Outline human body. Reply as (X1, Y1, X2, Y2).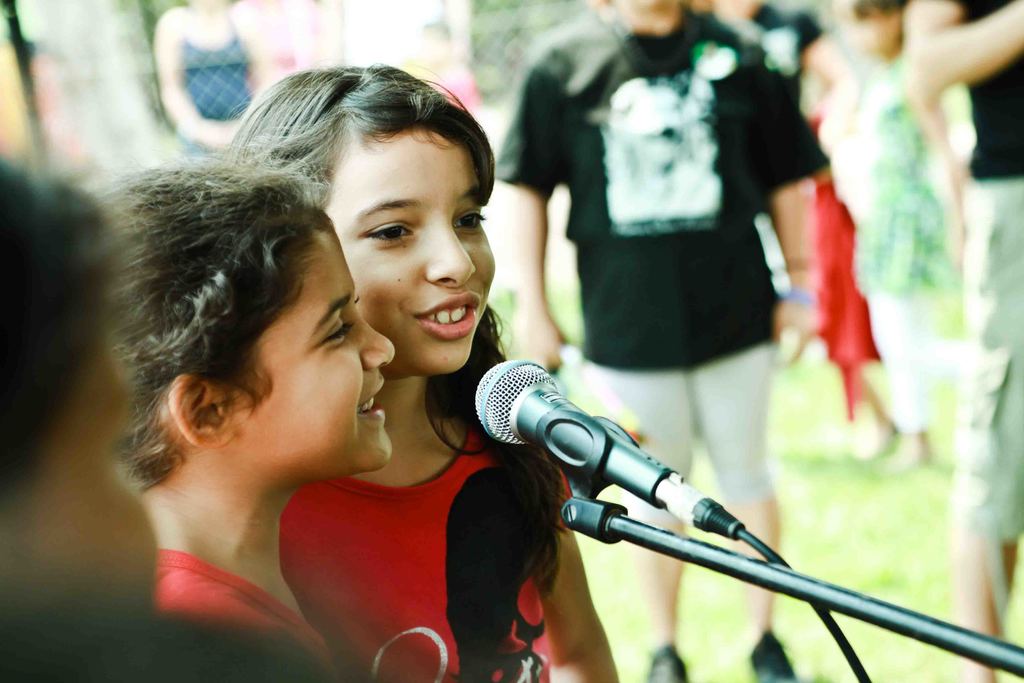
(282, 378, 618, 682).
